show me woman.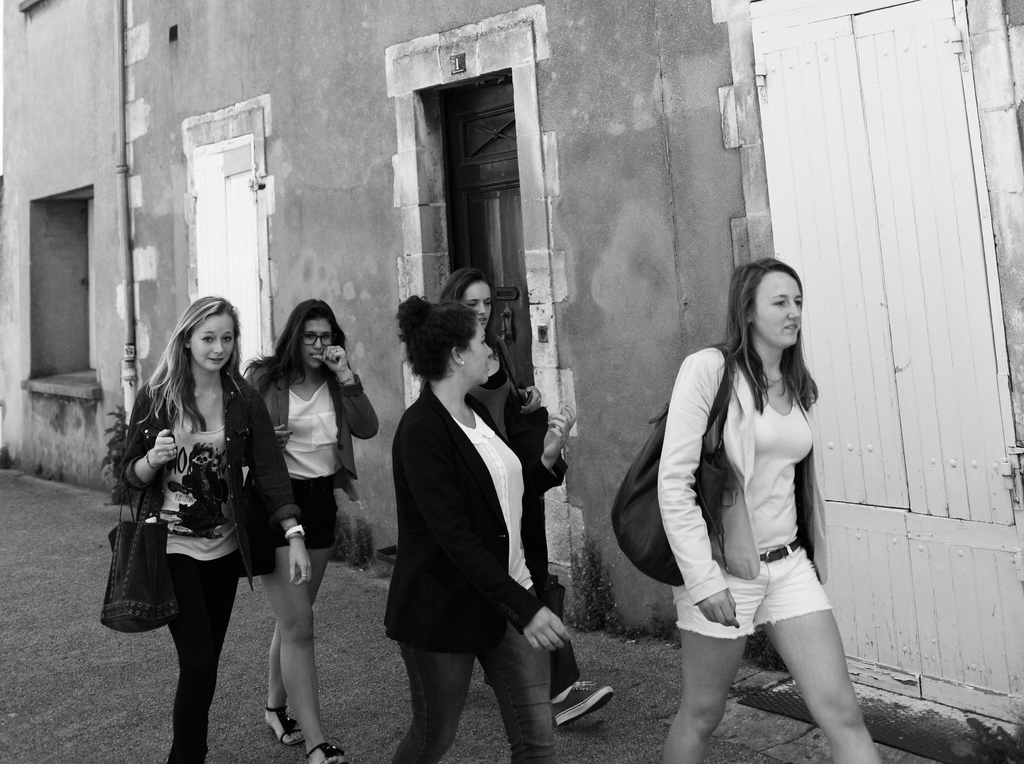
woman is here: <bbox>230, 300, 376, 763</bbox>.
